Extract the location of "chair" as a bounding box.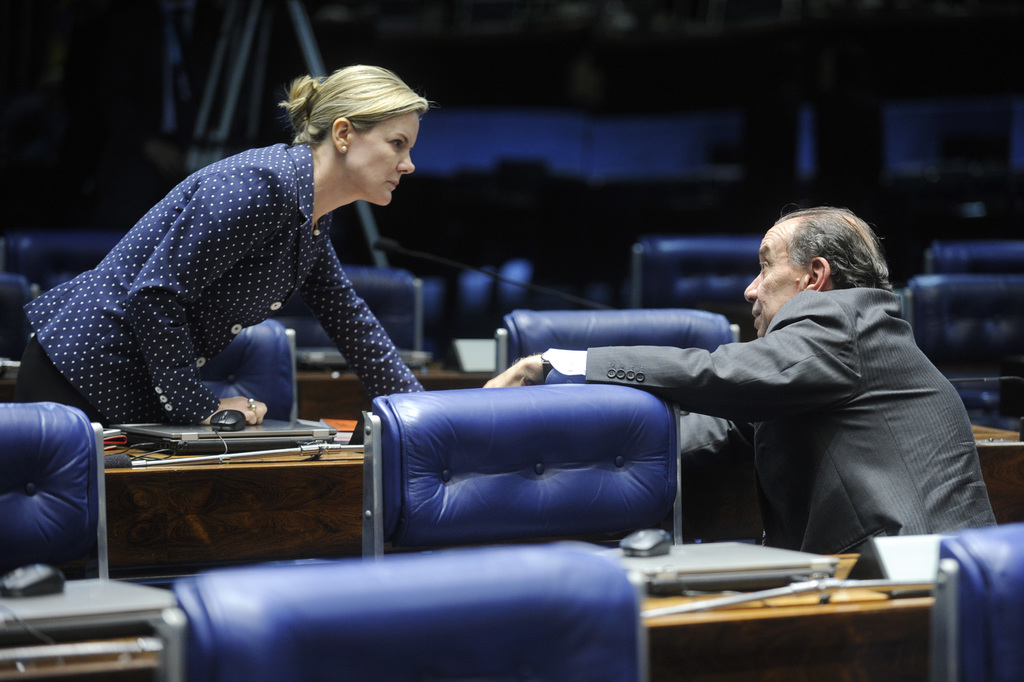
rect(0, 401, 111, 580).
